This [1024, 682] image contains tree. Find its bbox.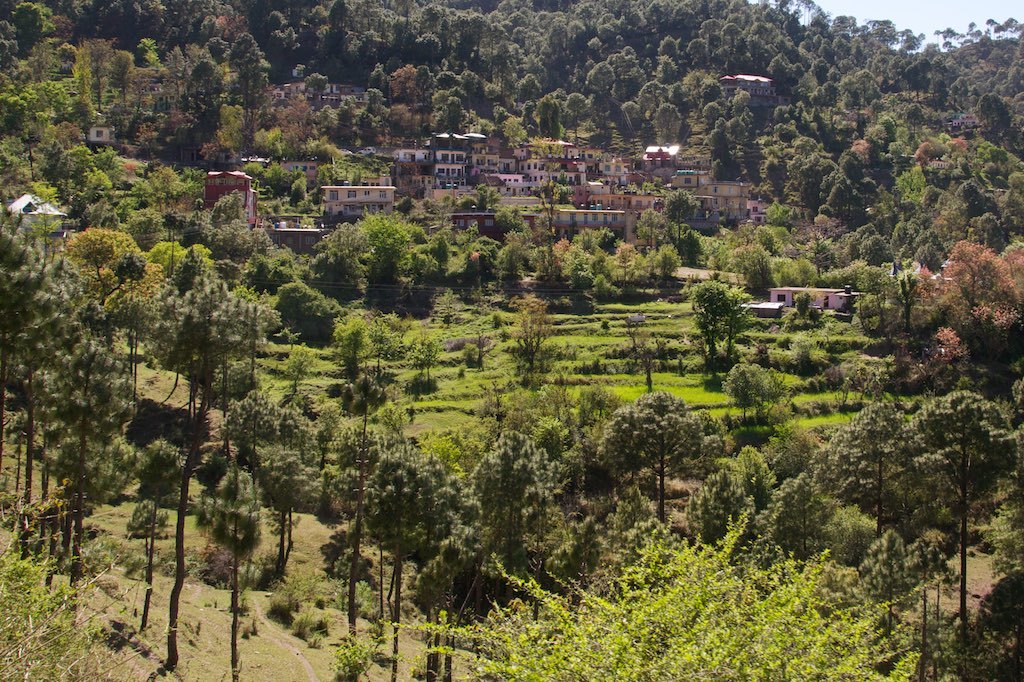
(left=548, top=517, right=605, bottom=608).
